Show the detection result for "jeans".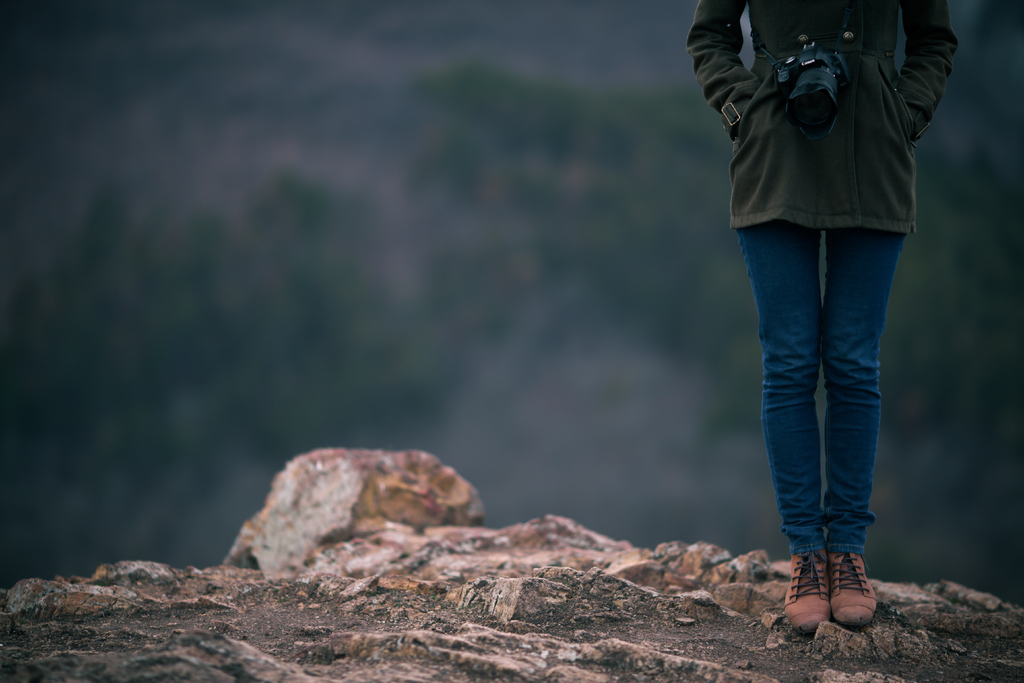
733 227 902 557.
